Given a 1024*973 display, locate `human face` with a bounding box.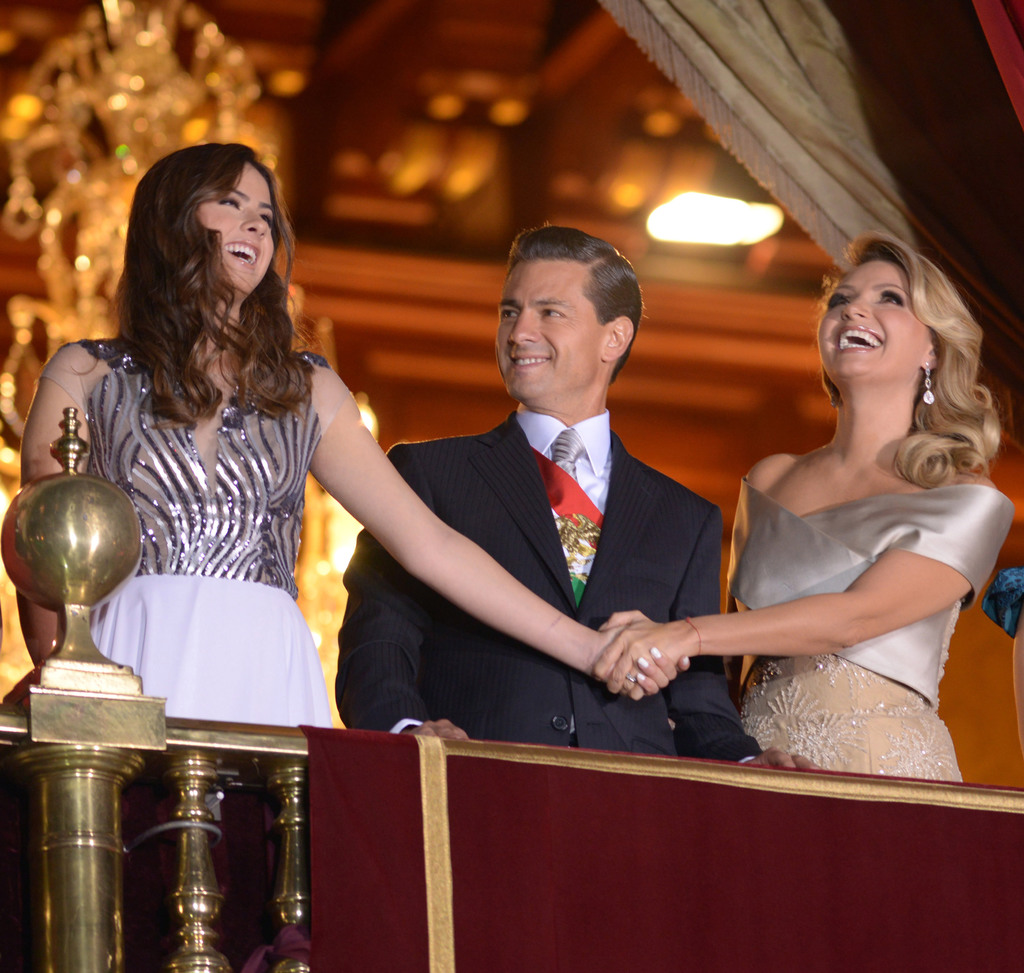
Located: 195,160,276,292.
